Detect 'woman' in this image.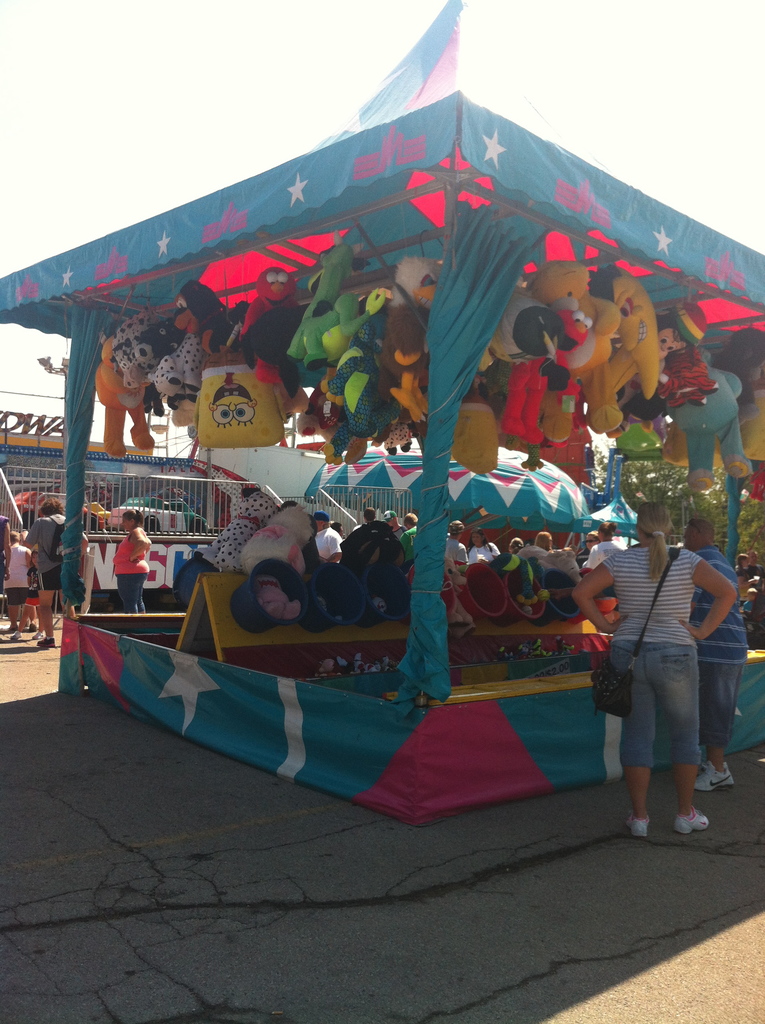
Detection: [574, 483, 744, 860].
